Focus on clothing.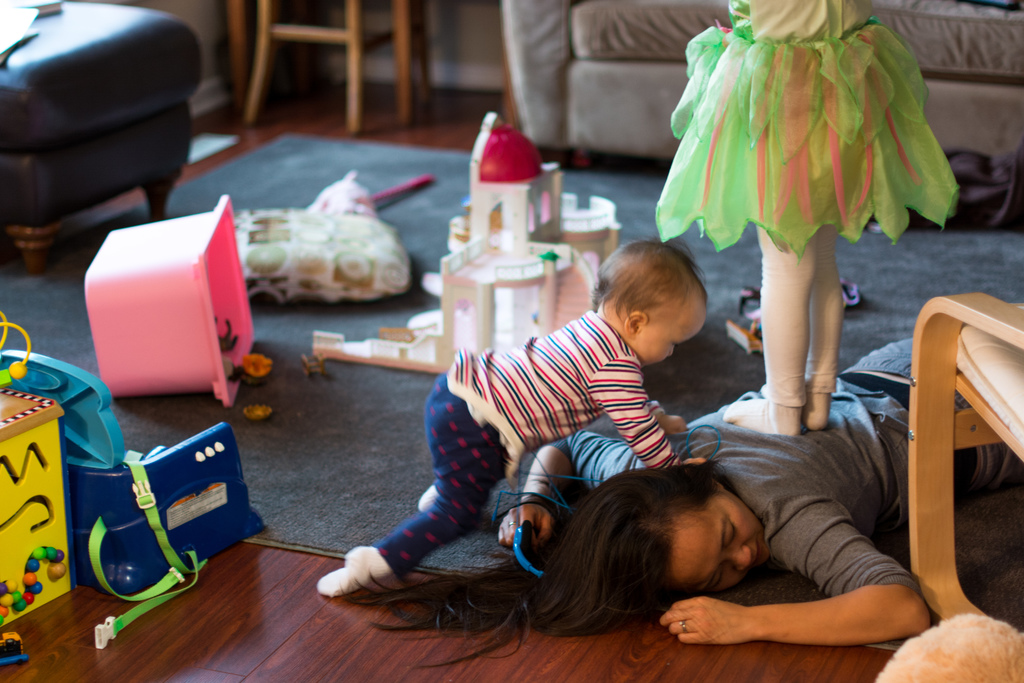
Focused at [547,338,1023,602].
